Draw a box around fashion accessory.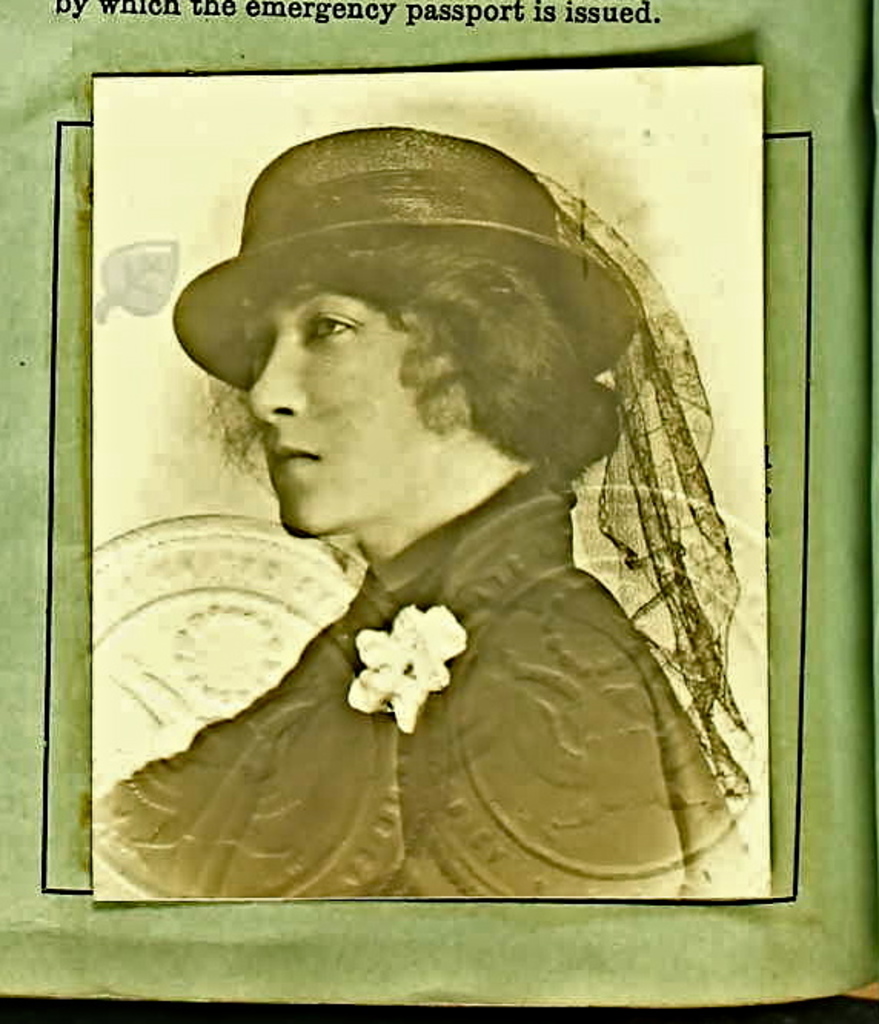
pyautogui.locateOnScreen(166, 125, 759, 809).
